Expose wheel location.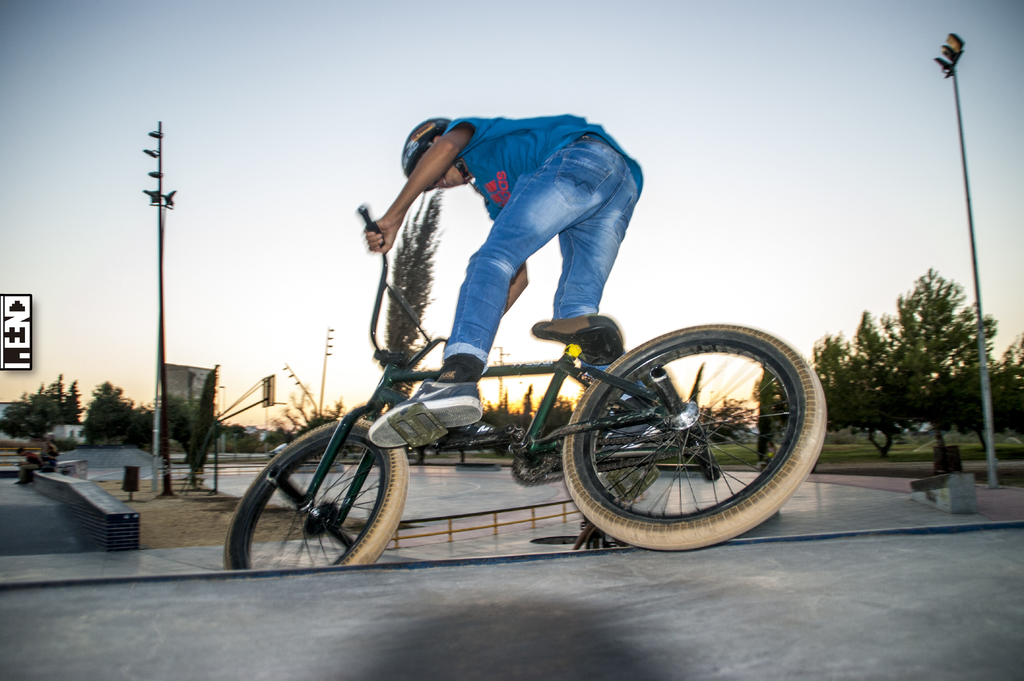
Exposed at (511,438,558,479).
